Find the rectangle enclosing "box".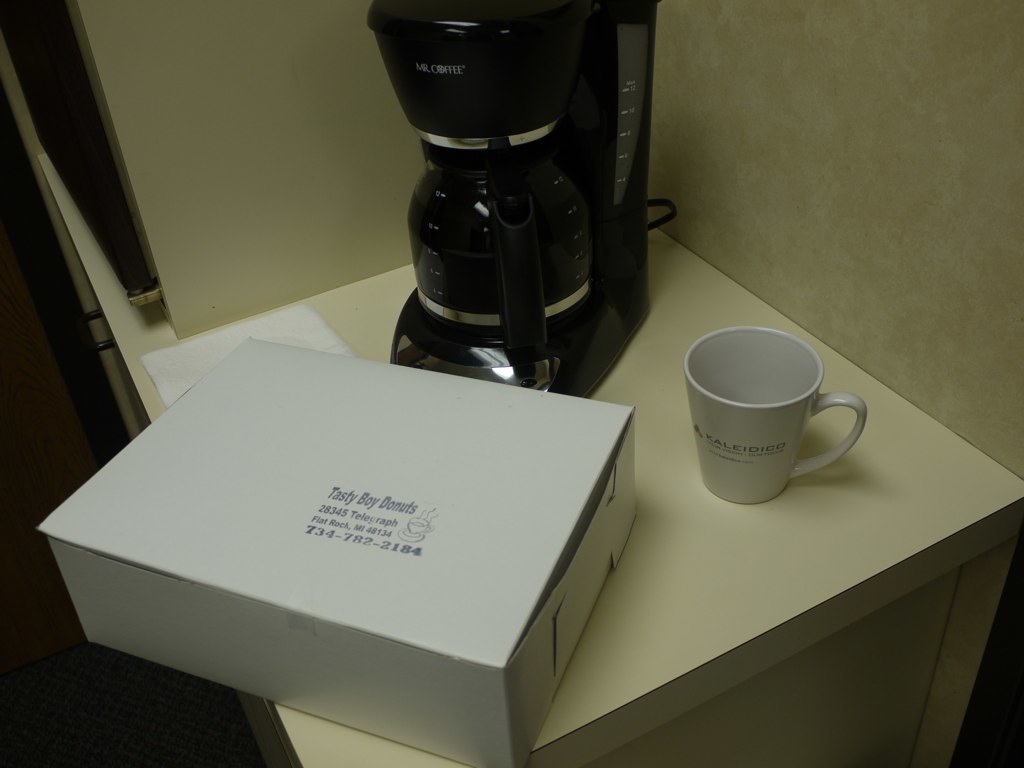
{"left": 41, "top": 337, "right": 632, "bottom": 767}.
